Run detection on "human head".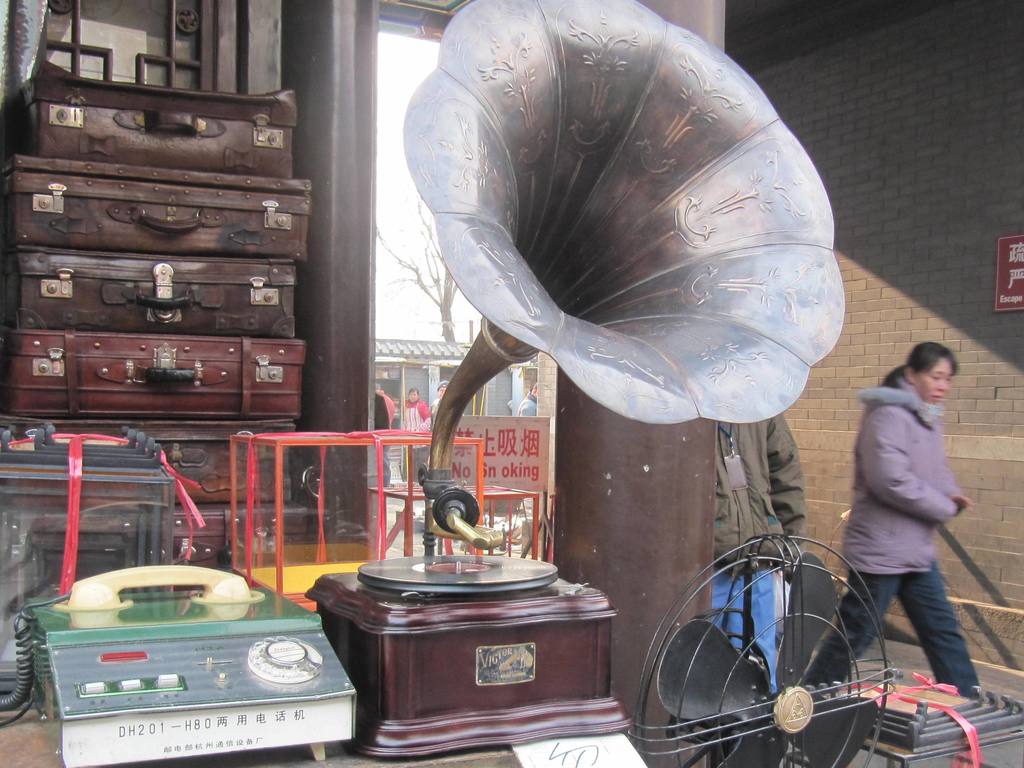
Result: [435, 381, 447, 395].
